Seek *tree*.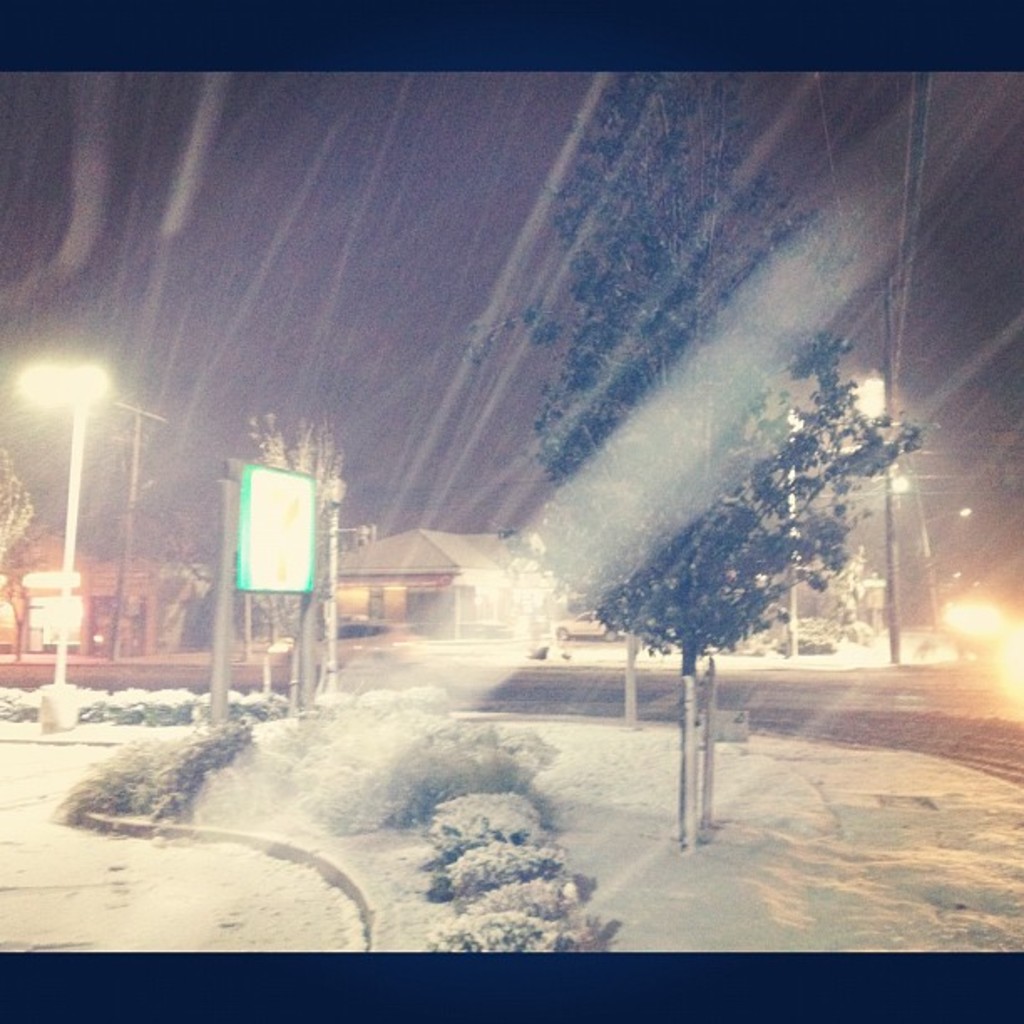
(234, 415, 348, 721).
